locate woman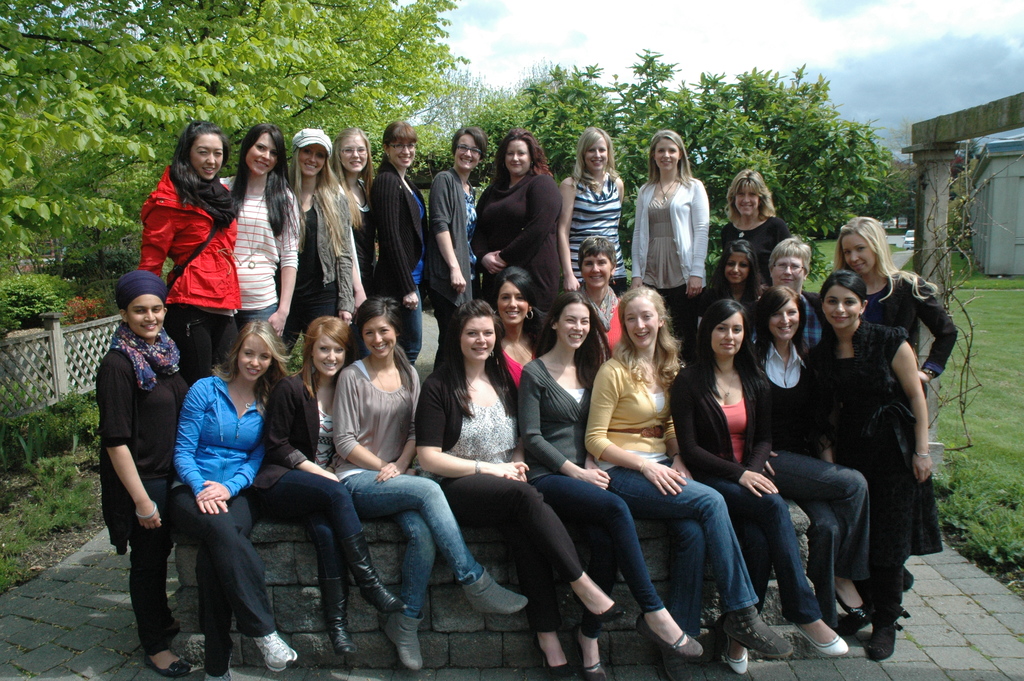
<box>493,261,552,393</box>
